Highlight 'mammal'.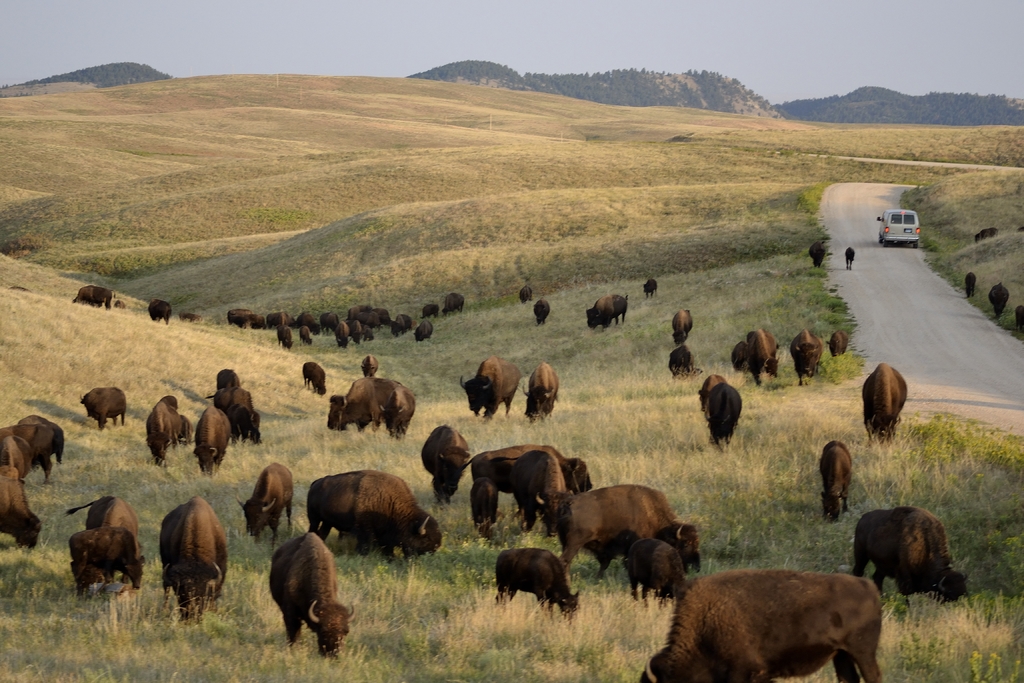
Highlighted region: x1=668, y1=341, x2=696, y2=377.
